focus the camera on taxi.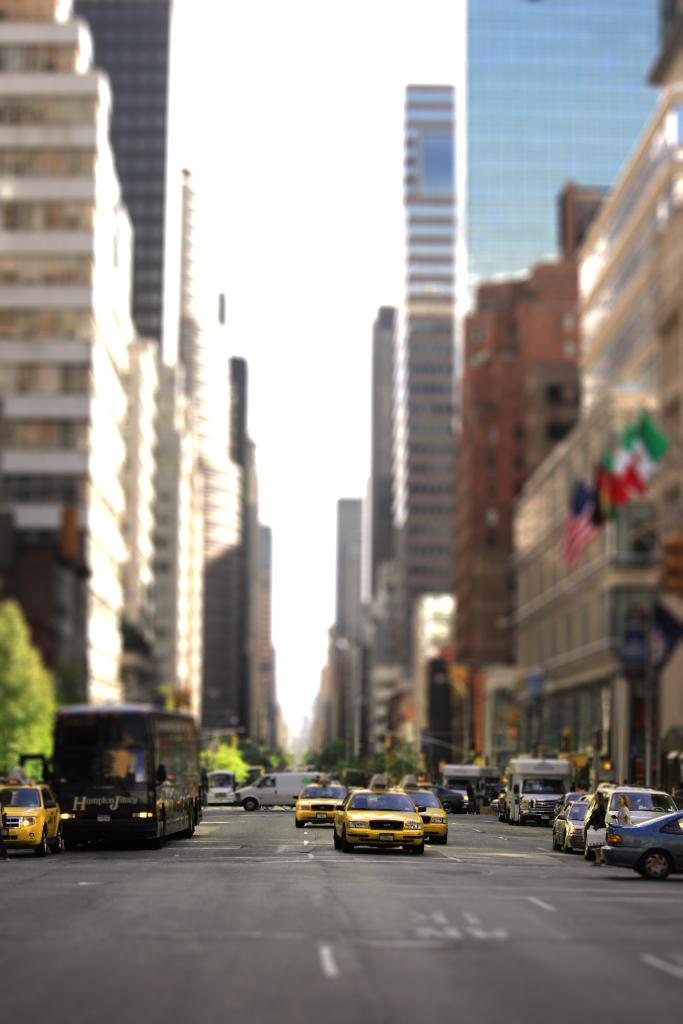
Focus region: (0,765,62,853).
